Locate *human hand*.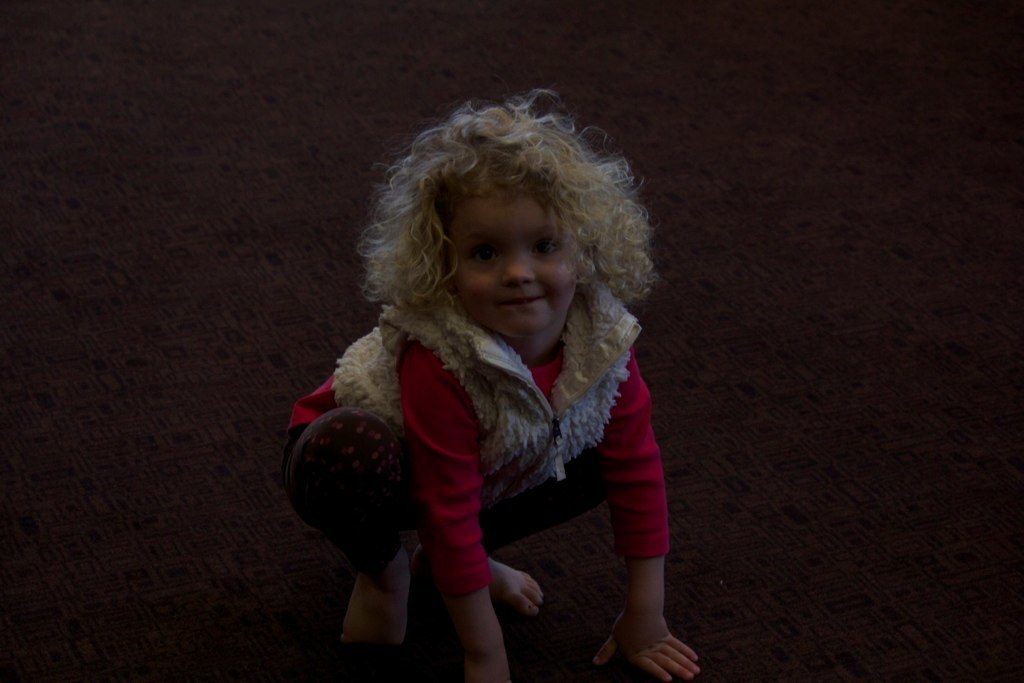
Bounding box: [x1=593, y1=618, x2=701, y2=681].
